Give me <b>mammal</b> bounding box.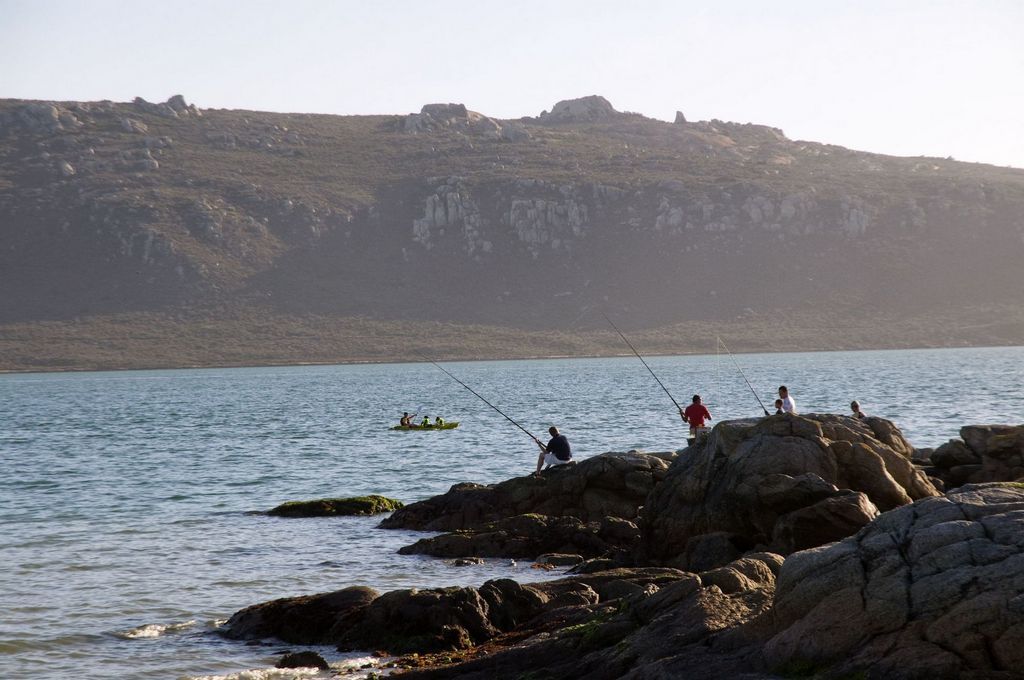
850/399/867/417.
